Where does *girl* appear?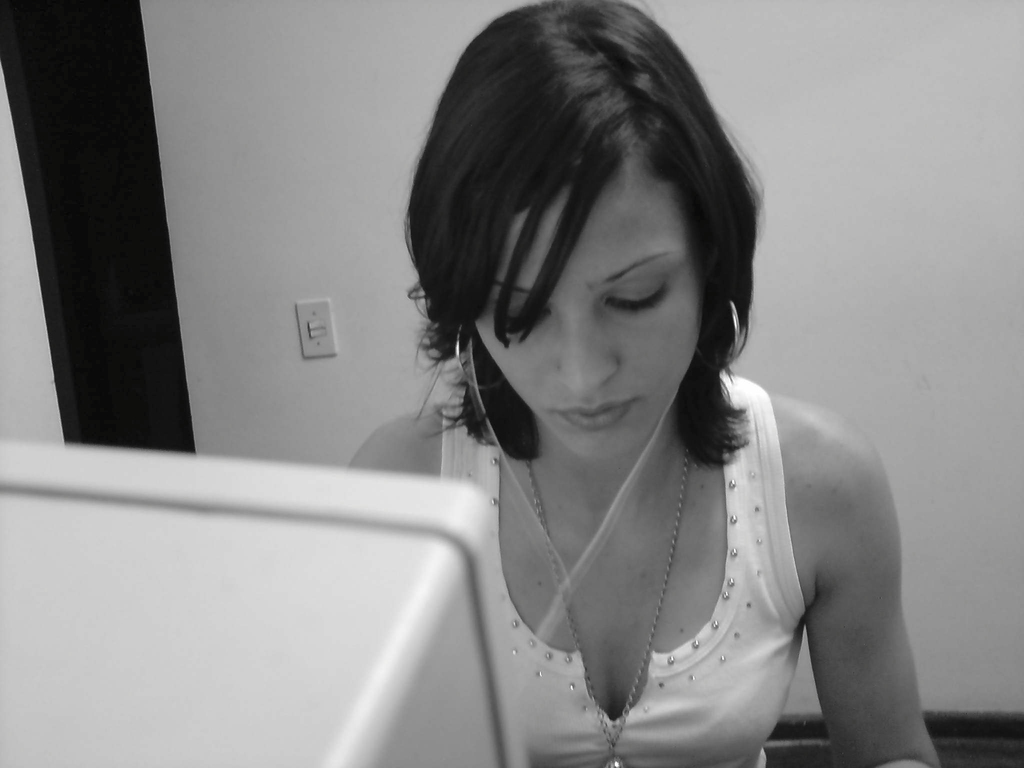
Appears at bbox(344, 0, 936, 767).
